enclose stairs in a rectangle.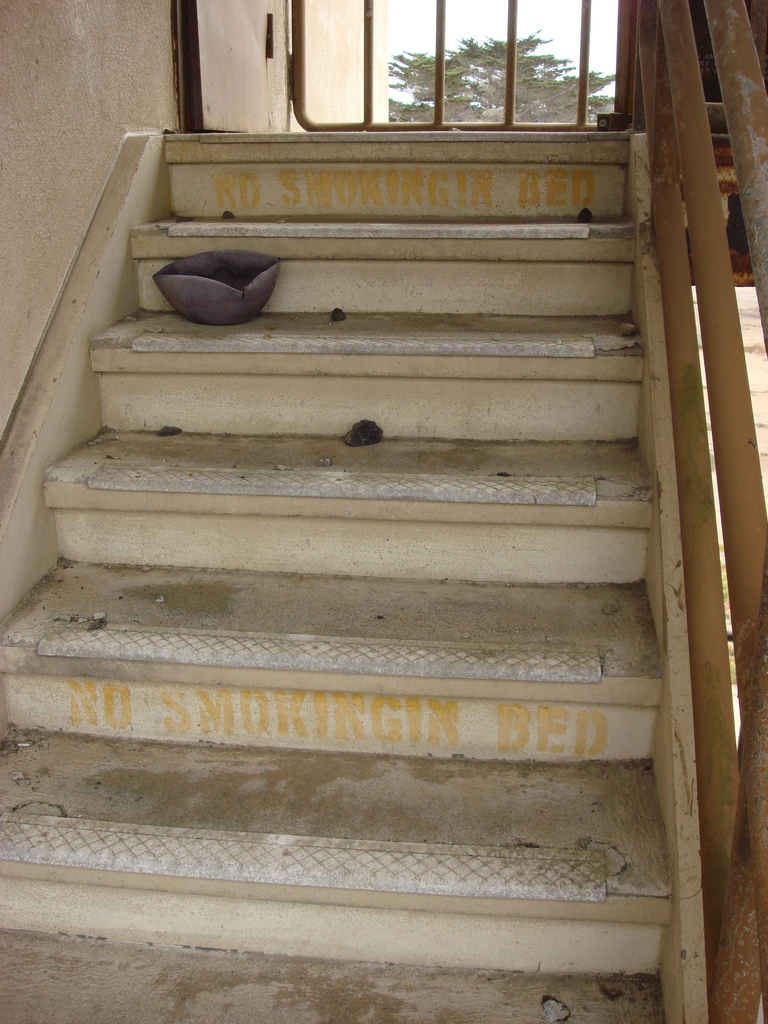
box=[0, 129, 678, 1023].
